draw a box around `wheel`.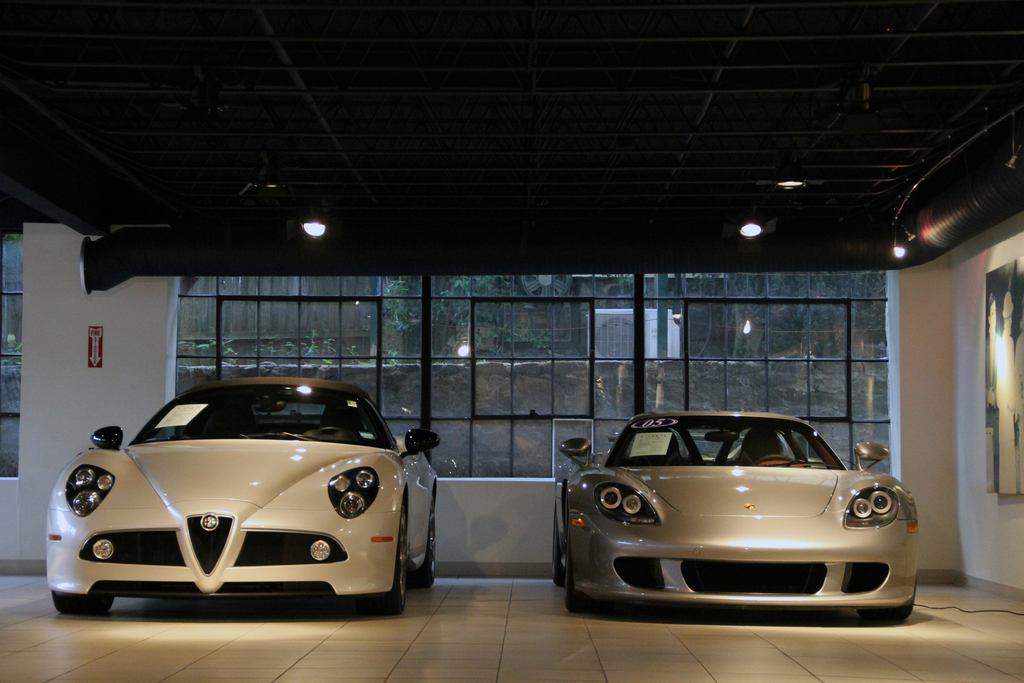
locate(51, 597, 116, 620).
